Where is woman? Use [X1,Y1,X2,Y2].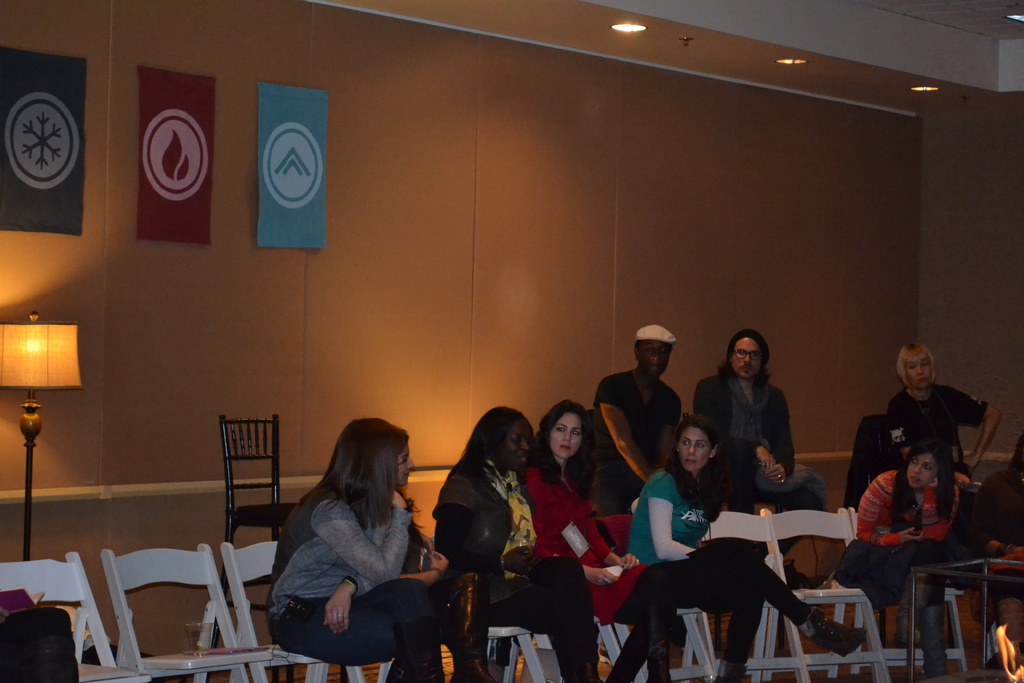
[626,415,868,682].
